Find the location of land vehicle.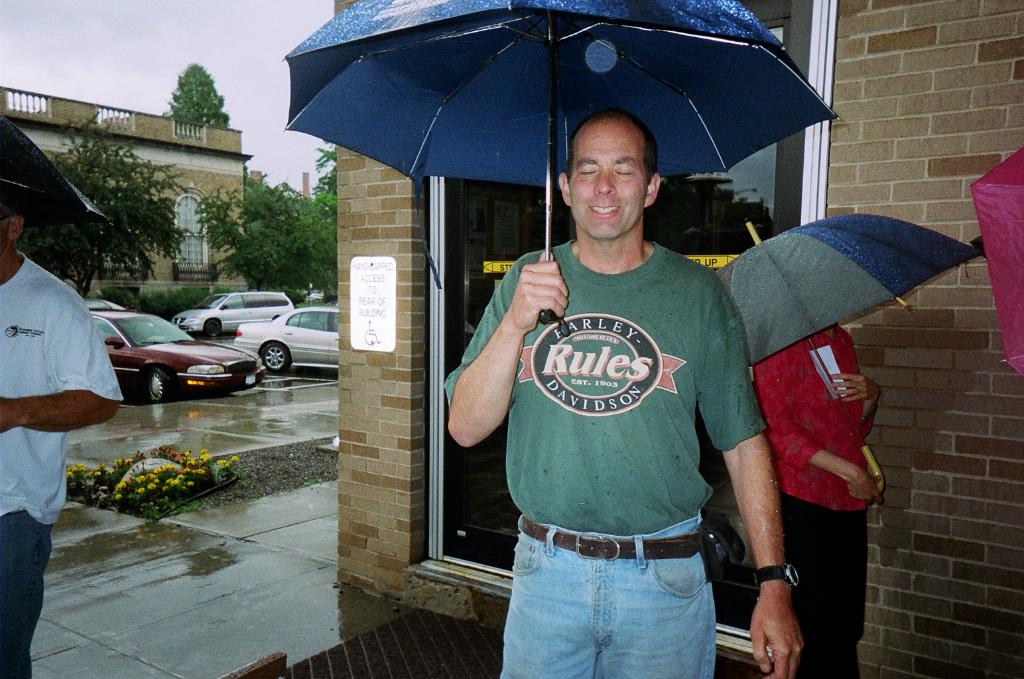
Location: <region>231, 307, 336, 379</region>.
